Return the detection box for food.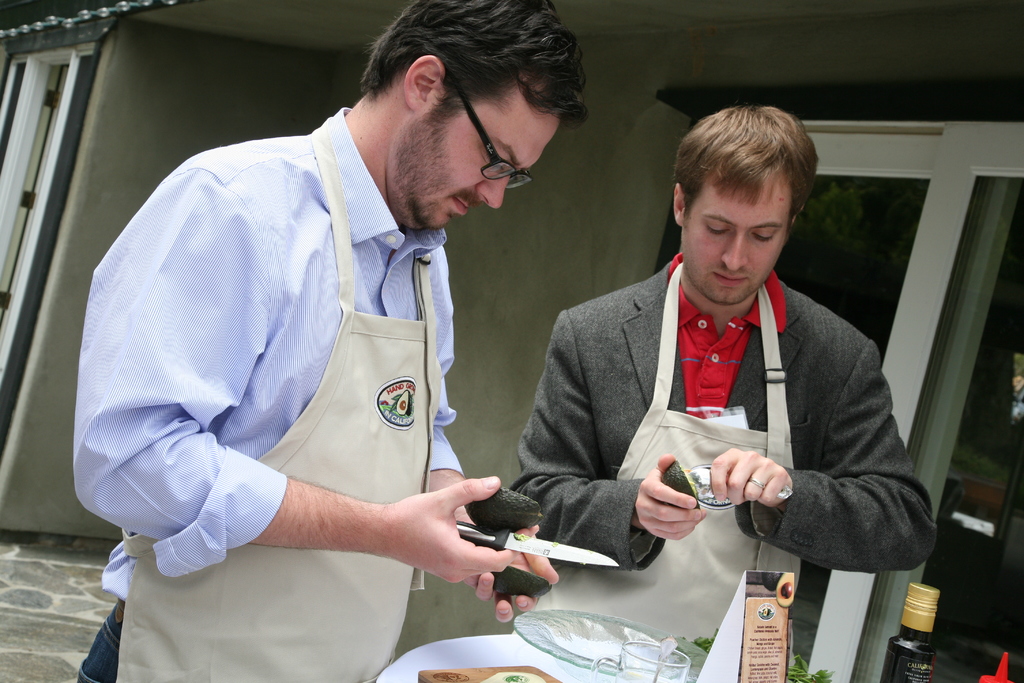
(395, 388, 415, 416).
